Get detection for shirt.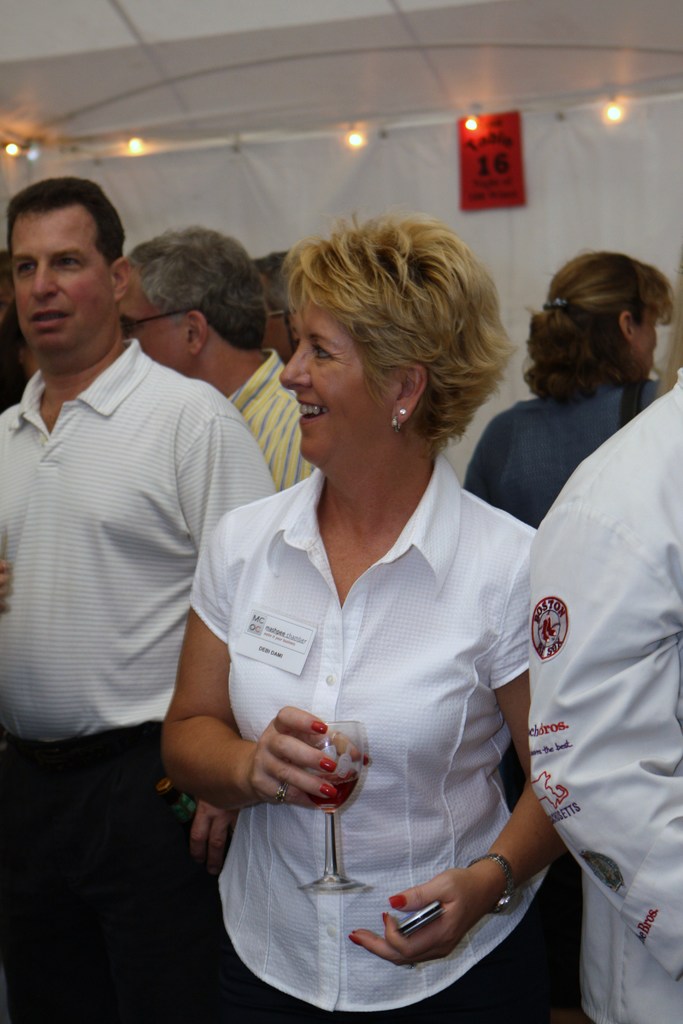
Detection: bbox=[210, 329, 325, 495].
